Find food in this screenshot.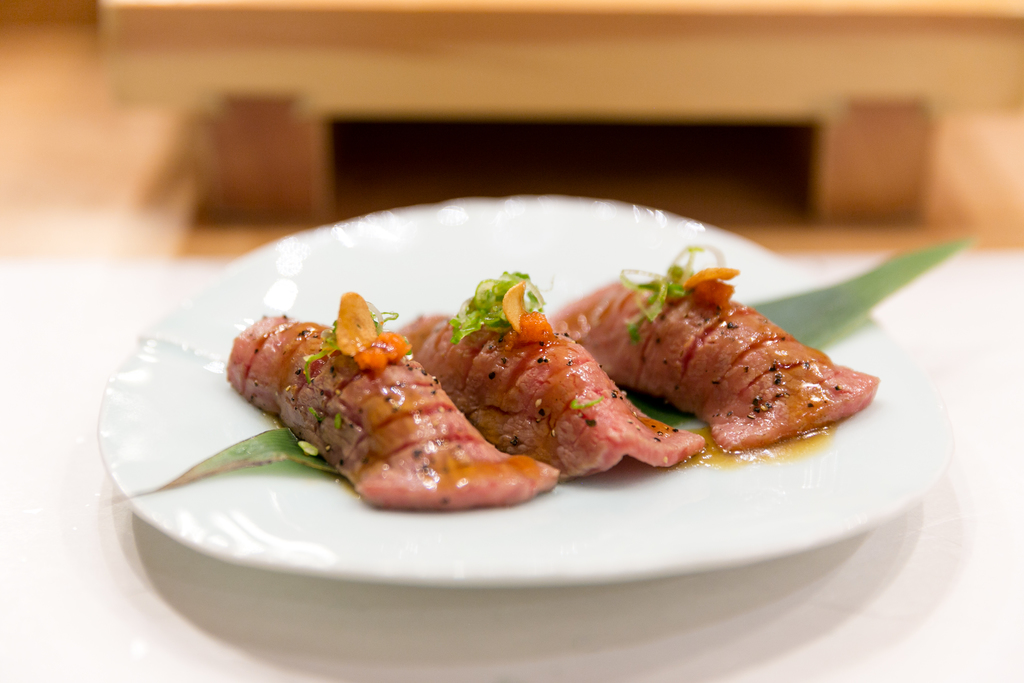
The bounding box for food is left=395, top=270, right=712, bottom=483.
